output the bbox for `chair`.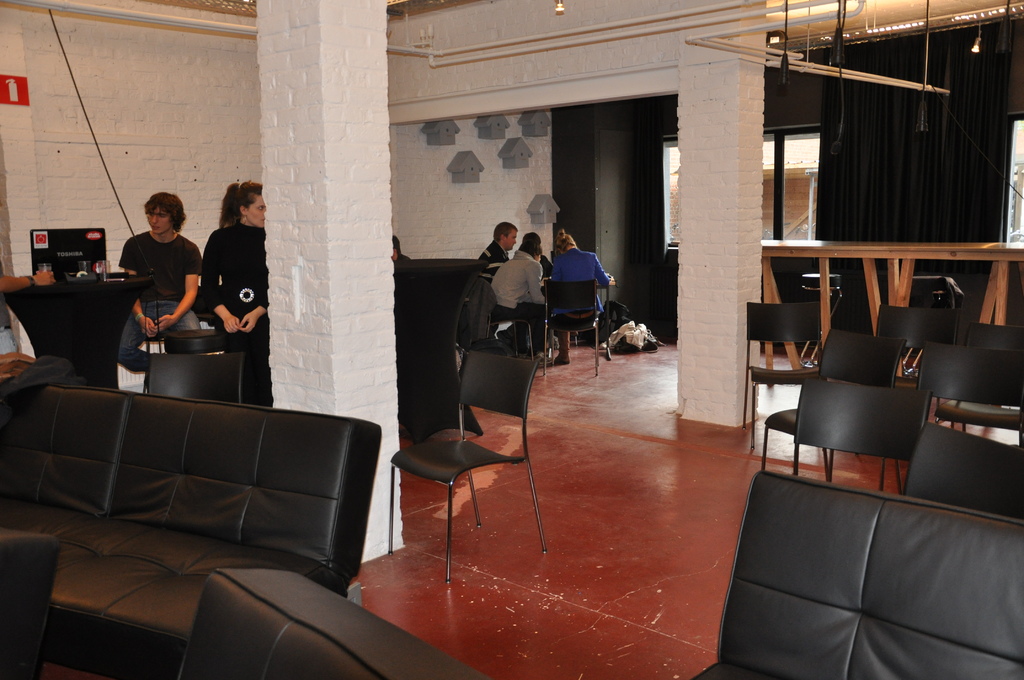
Rect(10, 269, 137, 390).
